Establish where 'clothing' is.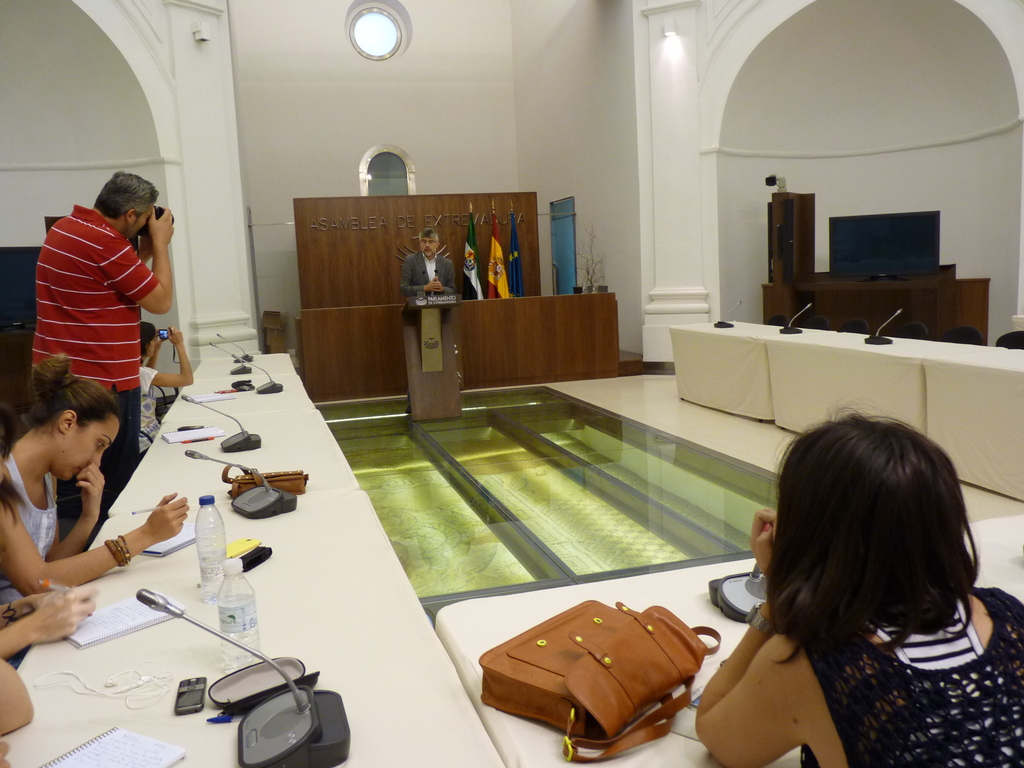
Established at x1=0, y1=444, x2=97, y2=618.
